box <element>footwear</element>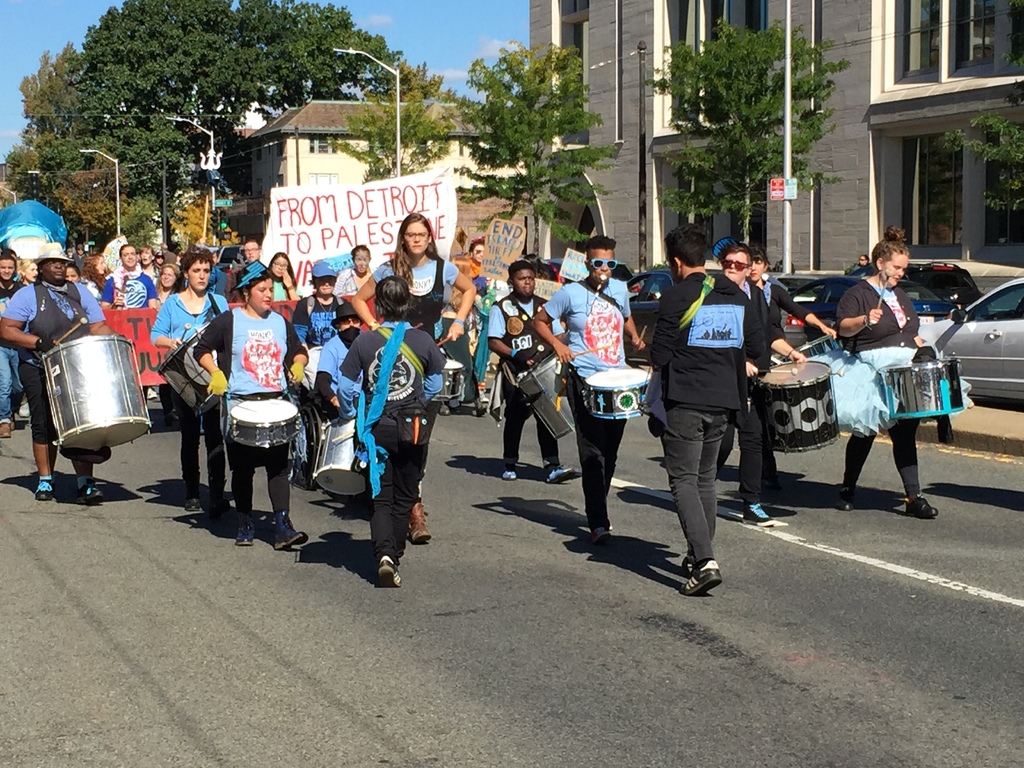
select_region(181, 495, 200, 514)
